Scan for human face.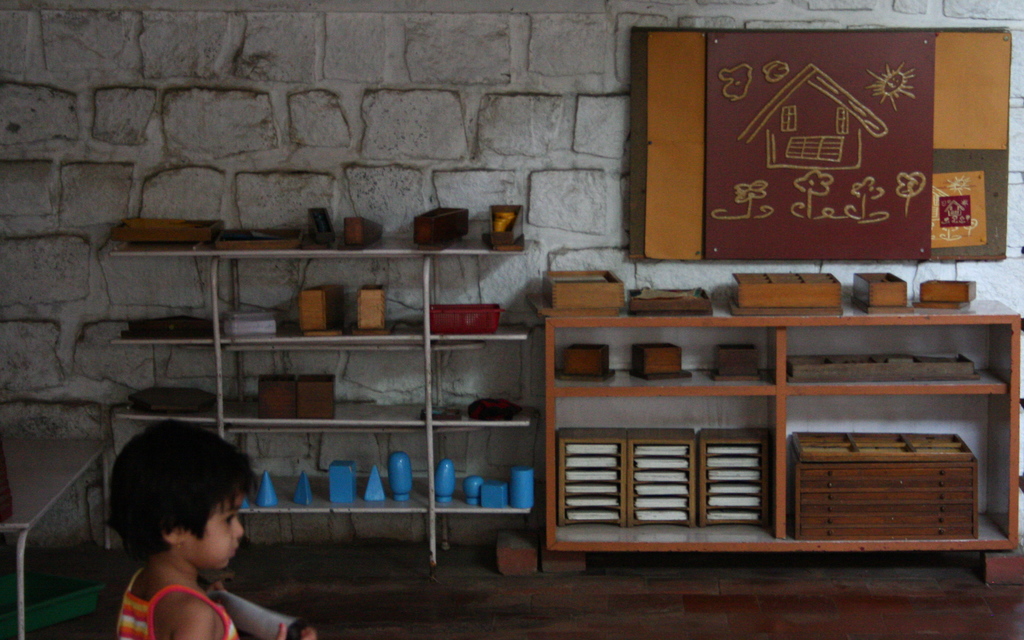
Scan result: locate(201, 492, 241, 567).
